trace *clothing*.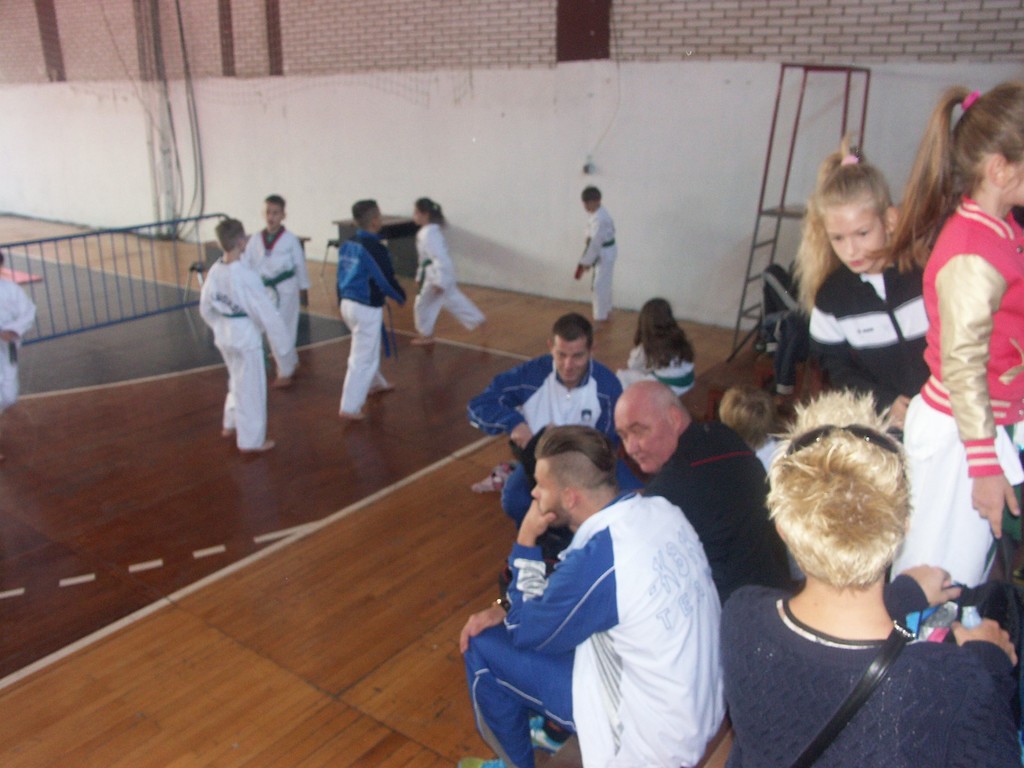
Traced to box(335, 228, 417, 419).
